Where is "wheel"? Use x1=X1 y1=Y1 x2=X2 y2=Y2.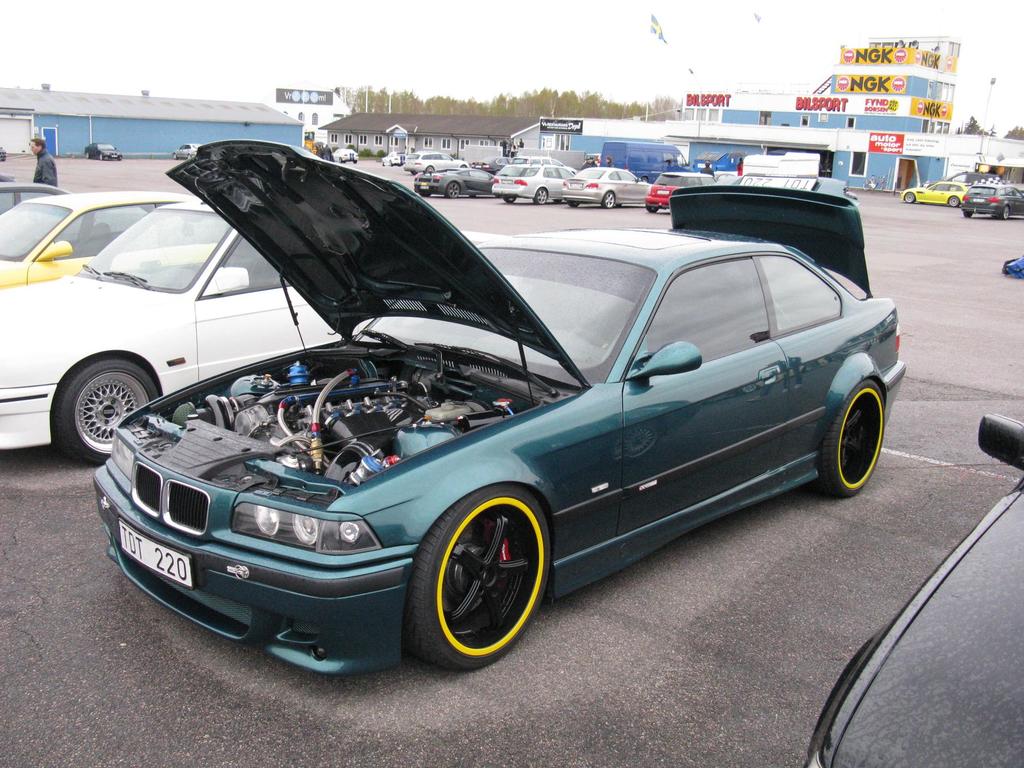
x1=554 y1=197 x2=561 y2=206.
